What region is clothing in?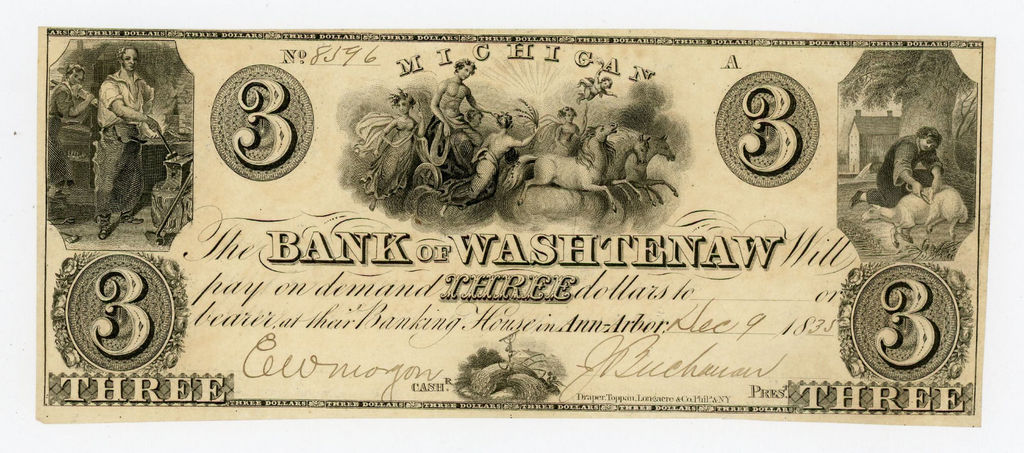
x1=93 y1=69 x2=154 y2=220.
